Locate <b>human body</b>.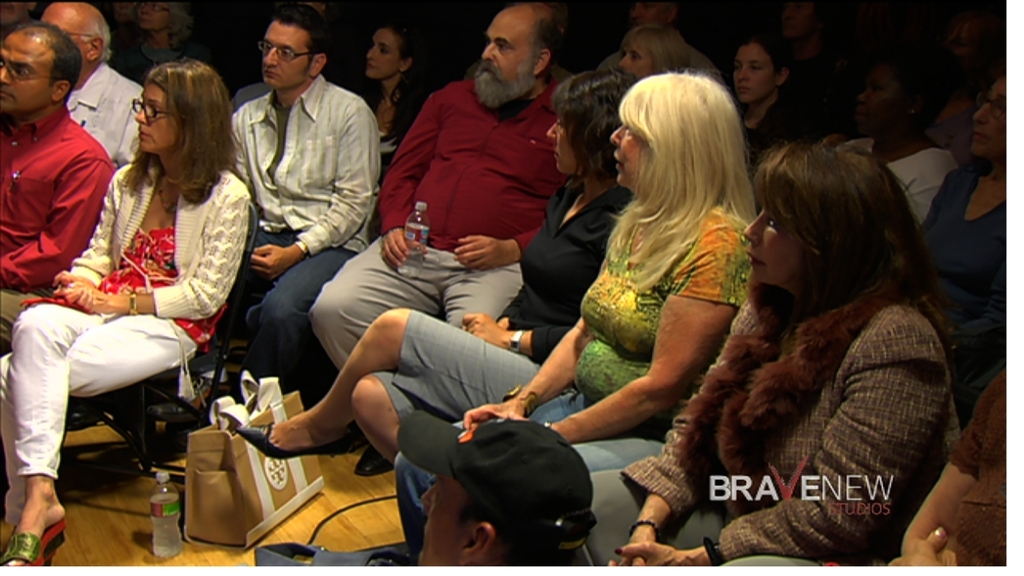
Bounding box: region(27, 53, 235, 514).
